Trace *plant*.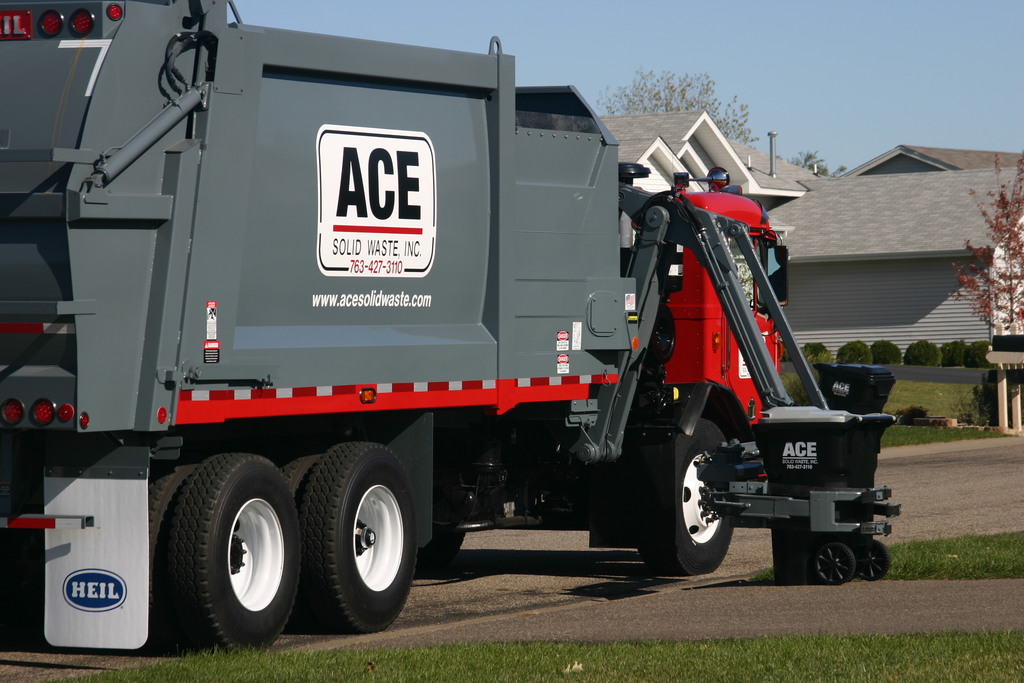
Traced to select_region(971, 337, 991, 367).
